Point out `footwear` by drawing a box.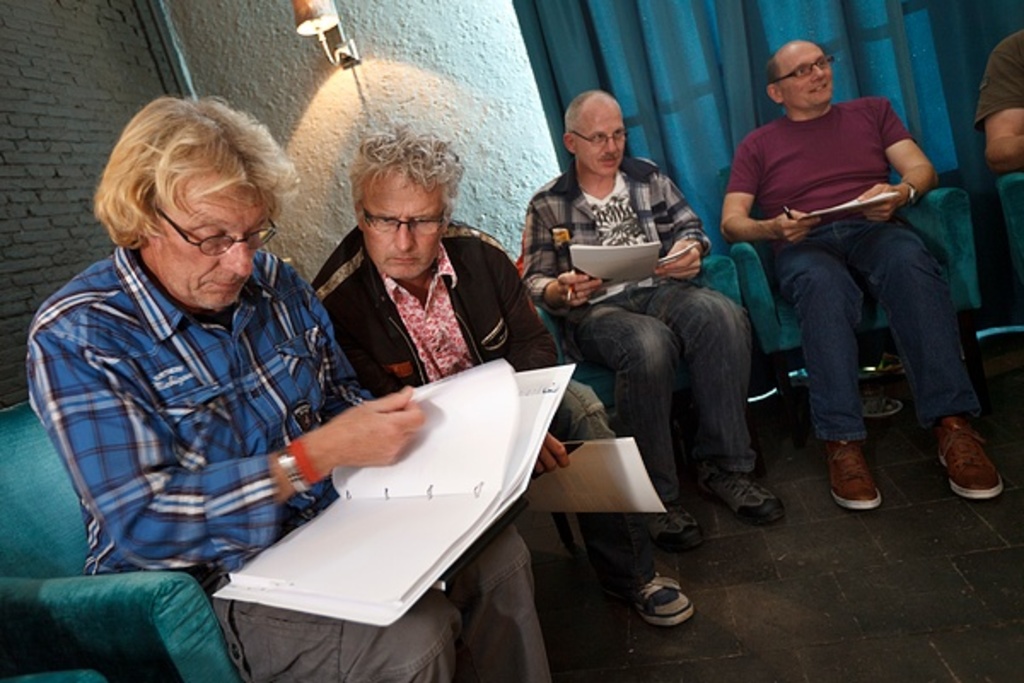
<region>642, 507, 705, 550</region>.
